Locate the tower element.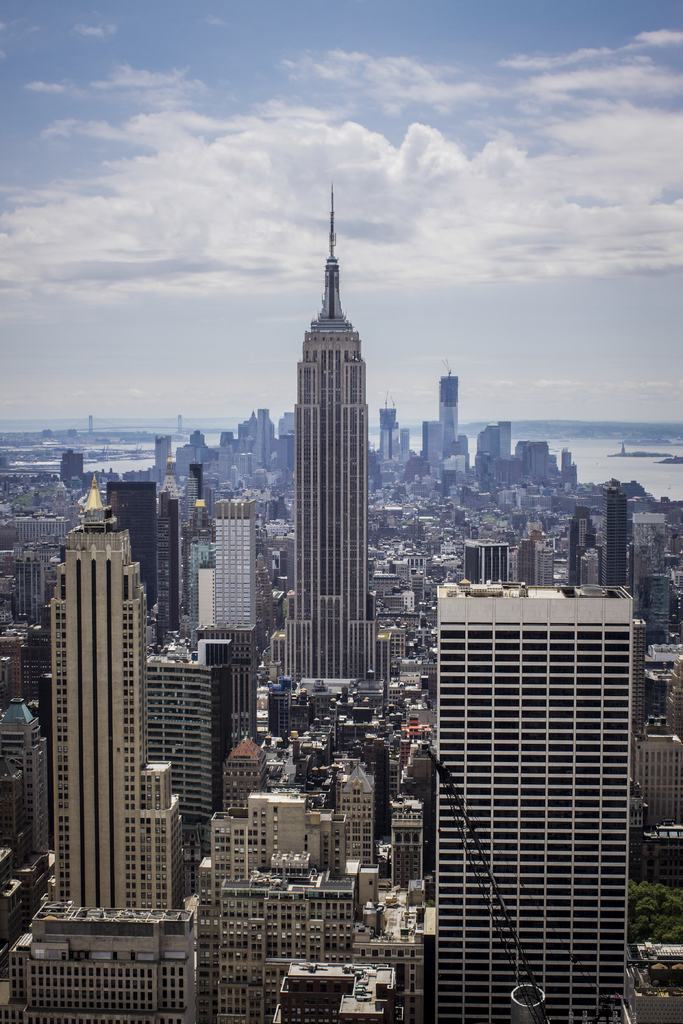
Element bbox: x1=437, y1=379, x2=465, y2=452.
